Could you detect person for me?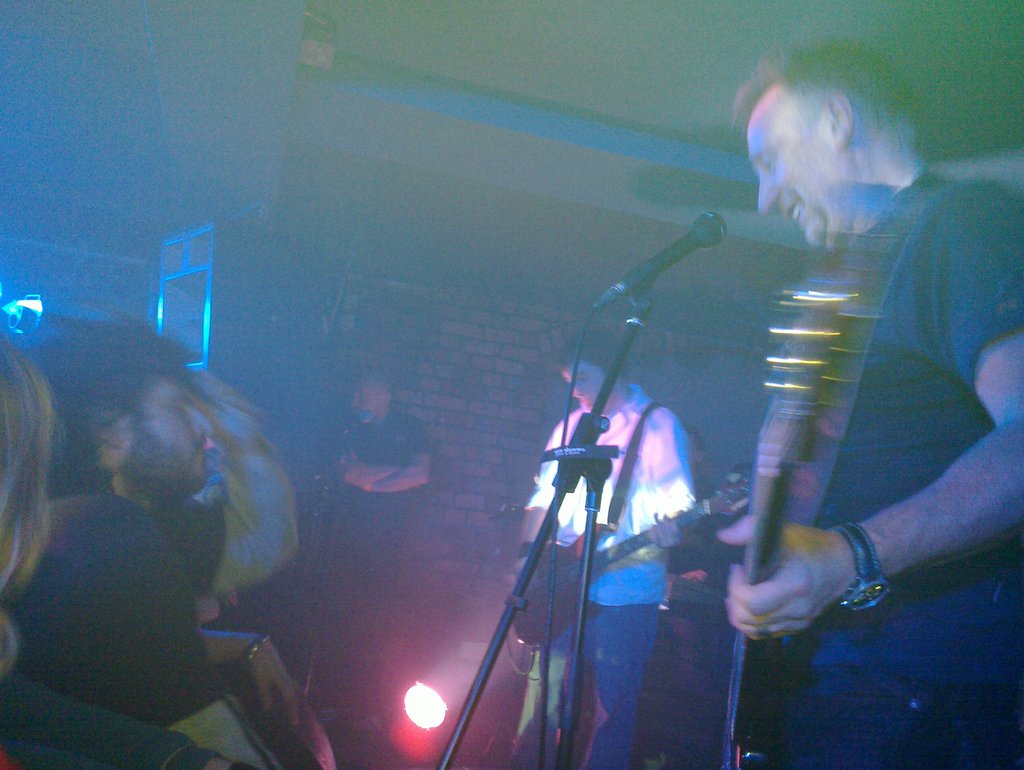
Detection result: pyautogui.locateOnScreen(325, 368, 433, 576).
